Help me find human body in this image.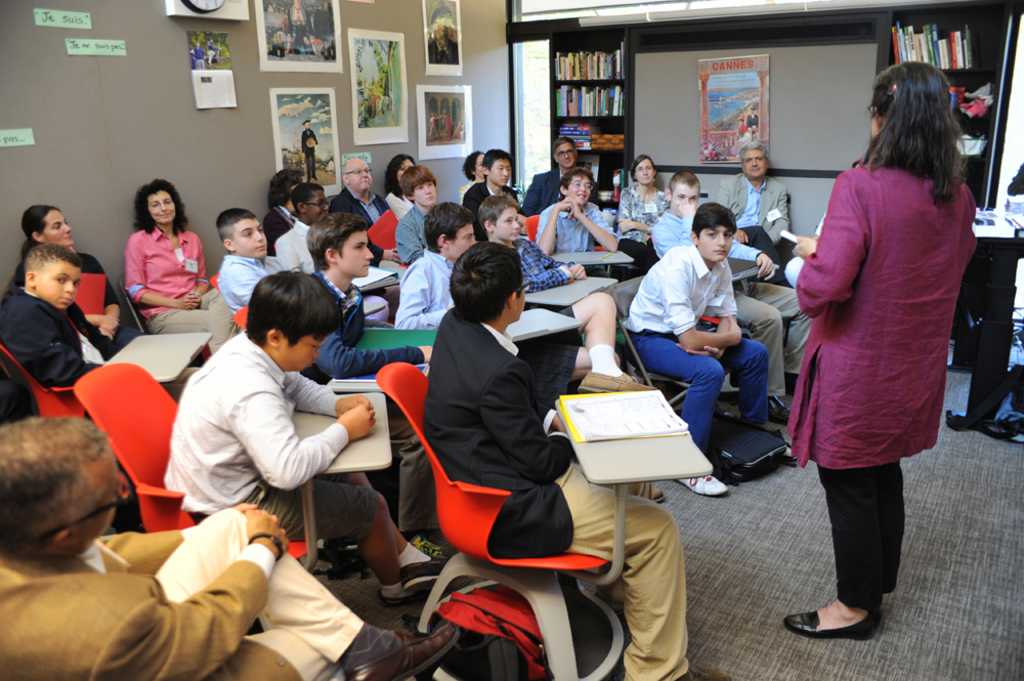
Found it: 259/206/291/254.
